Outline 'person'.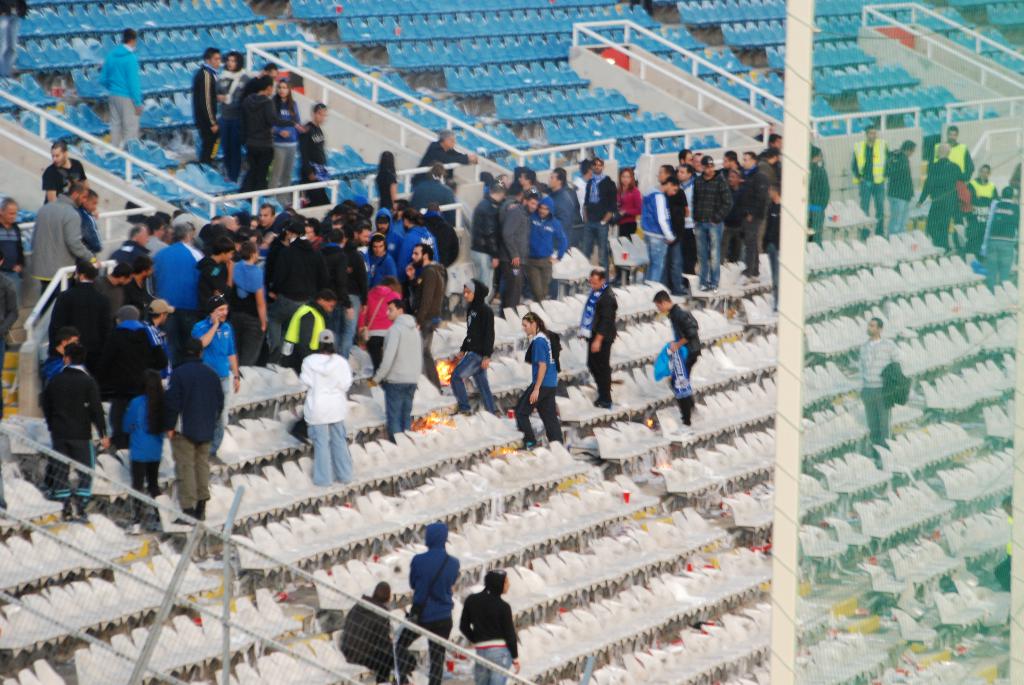
Outline: [x1=968, y1=164, x2=1001, y2=206].
